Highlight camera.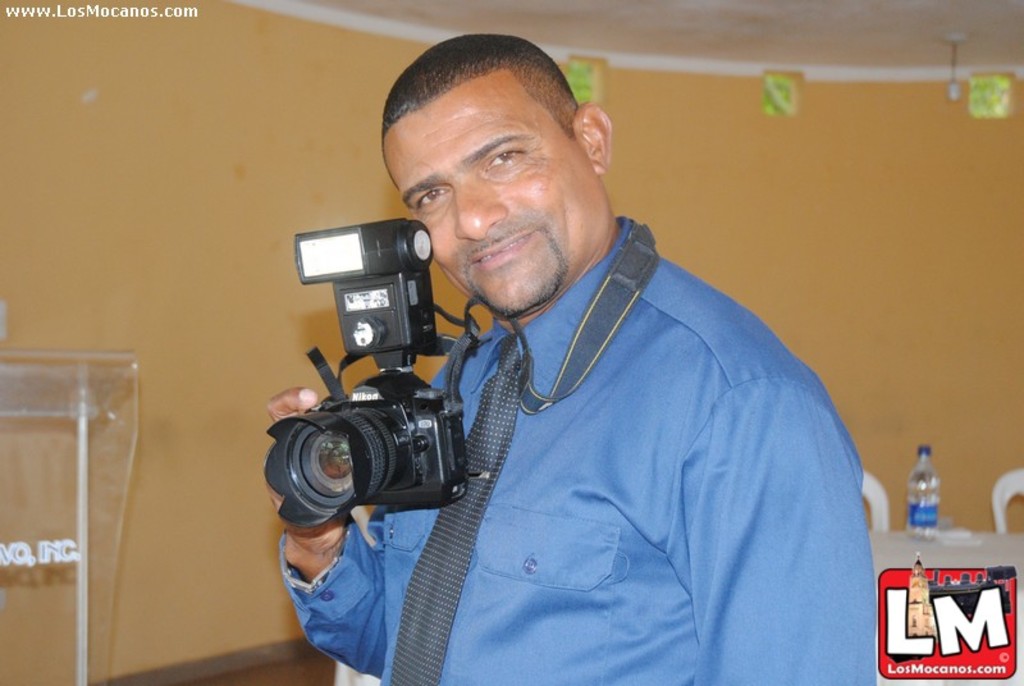
Highlighted region: {"x1": 260, "y1": 230, "x2": 475, "y2": 527}.
